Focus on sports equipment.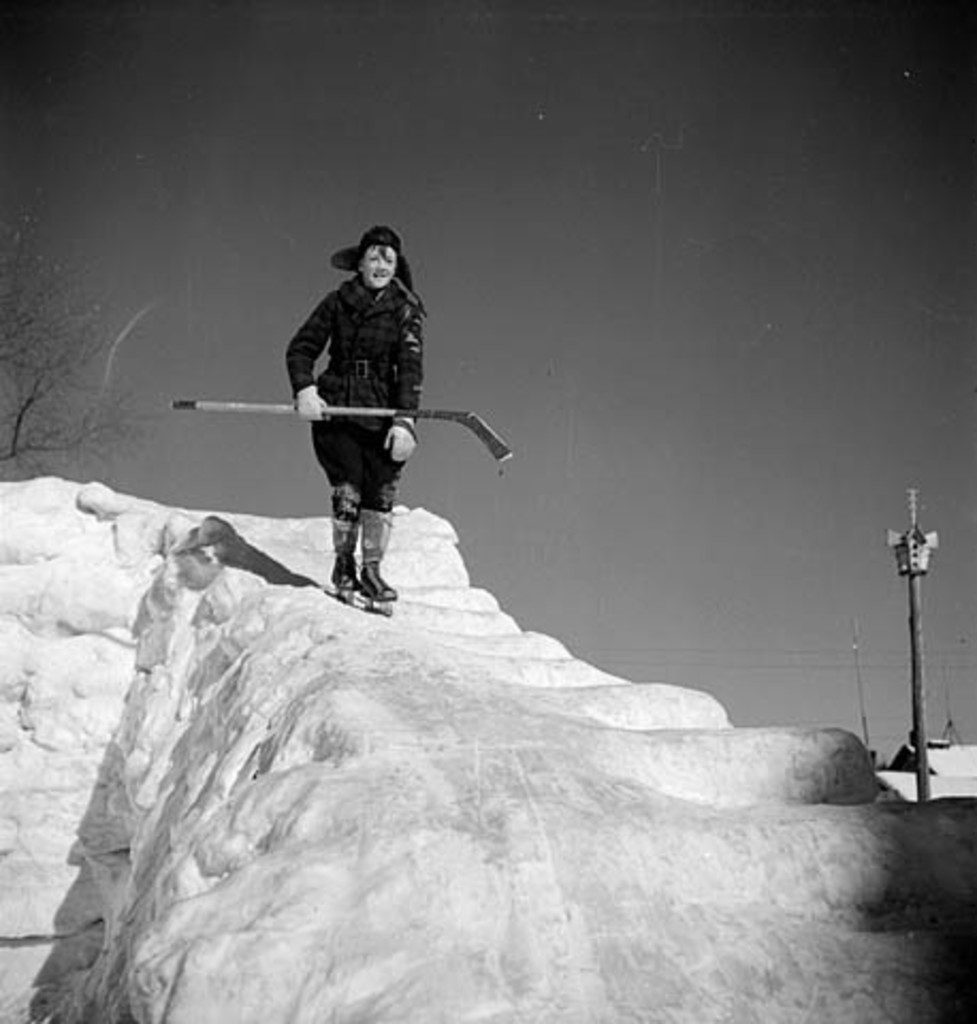
Focused at bbox=(329, 555, 358, 614).
